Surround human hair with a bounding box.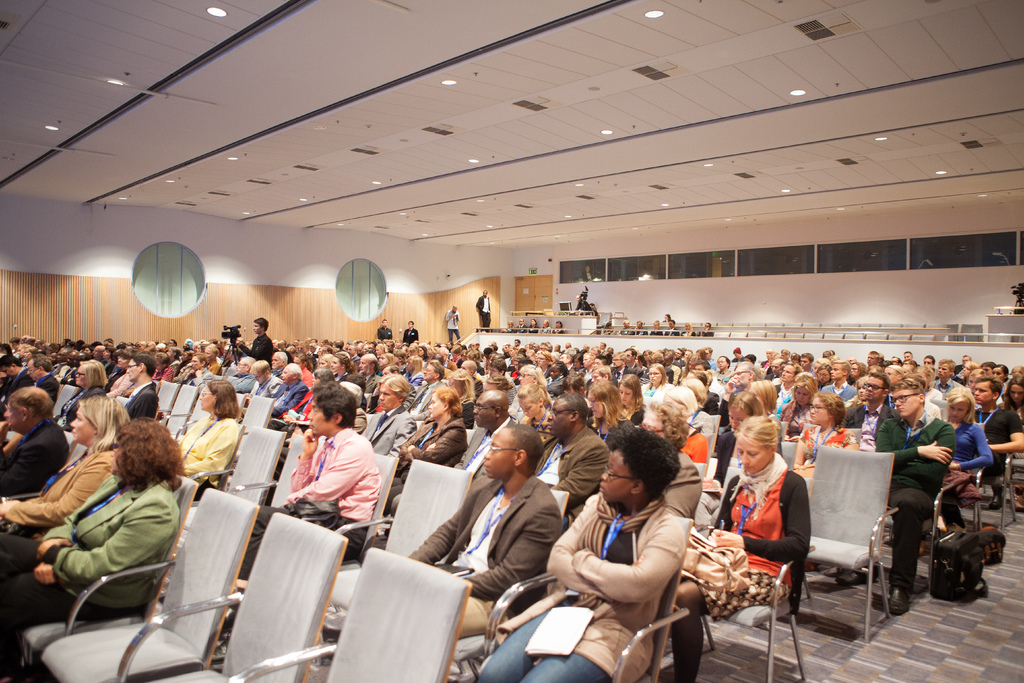
[80,358,105,389].
